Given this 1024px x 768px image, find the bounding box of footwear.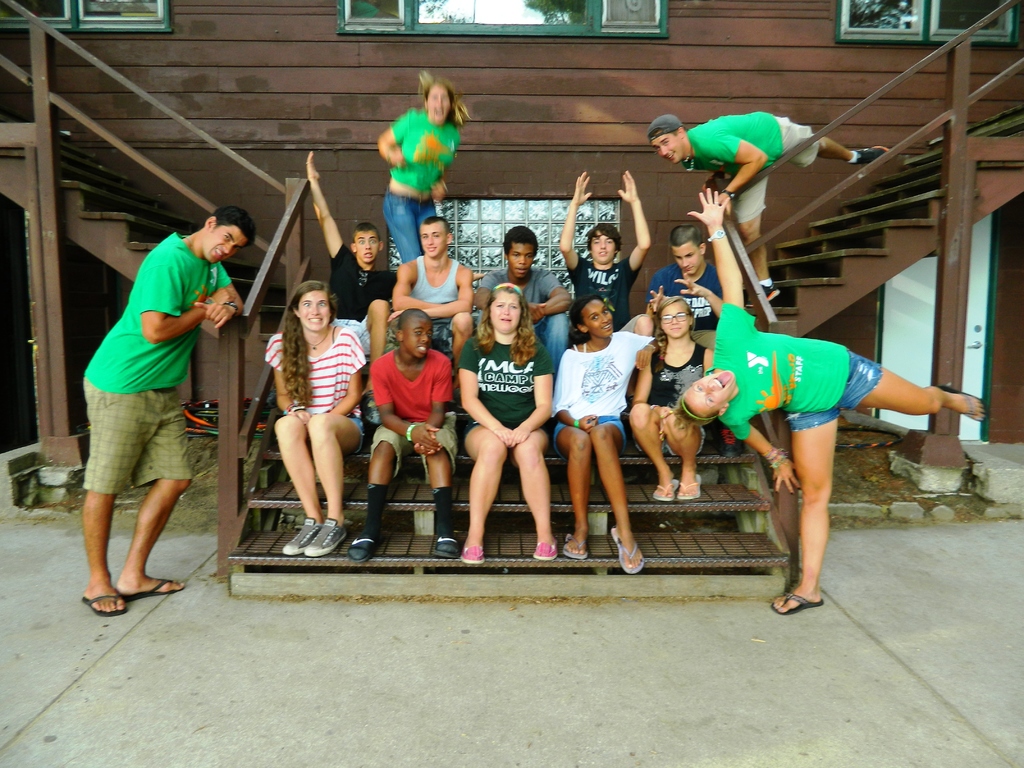
(left=430, top=534, right=455, bottom=563).
